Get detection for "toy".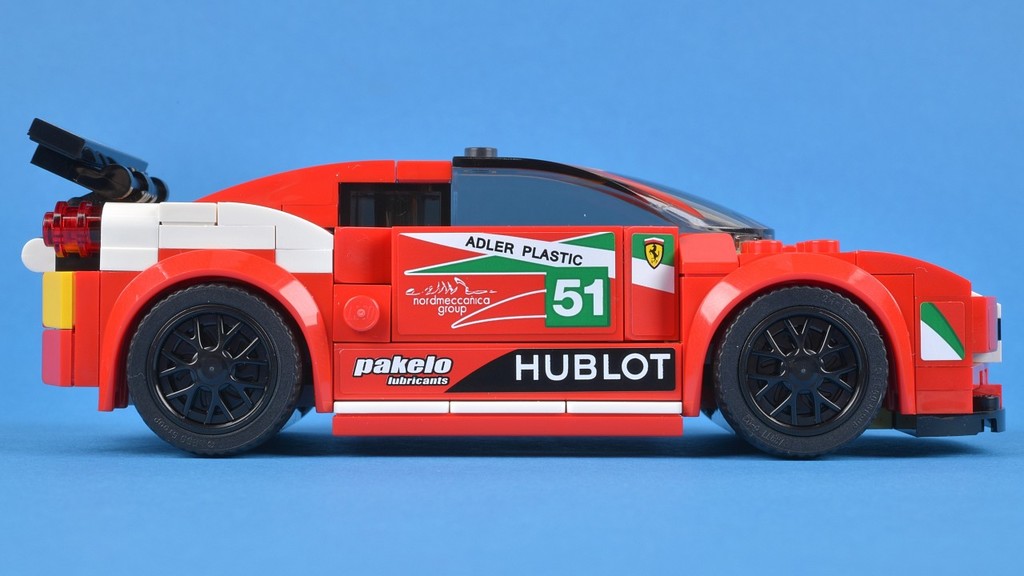
Detection: <region>4, 110, 1023, 458</region>.
